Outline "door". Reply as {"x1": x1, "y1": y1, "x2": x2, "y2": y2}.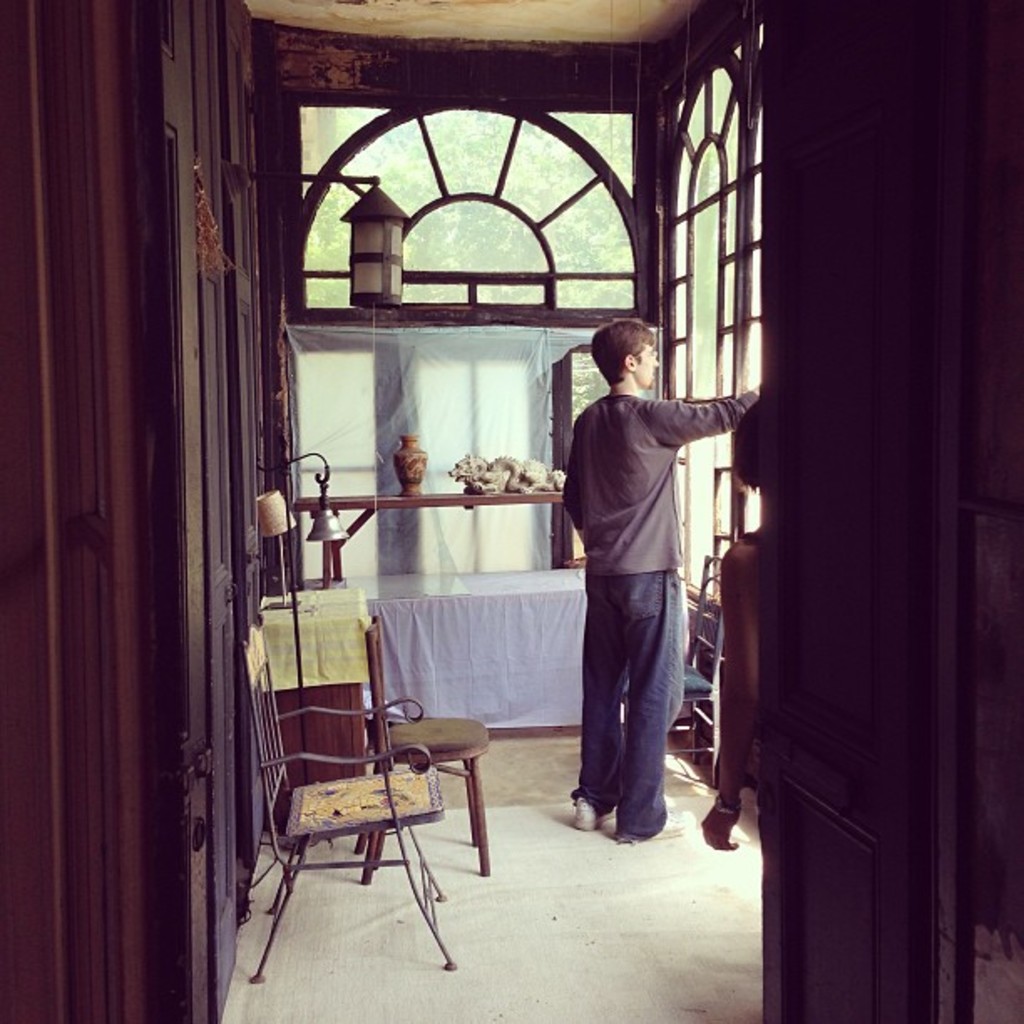
{"x1": 758, "y1": 0, "x2": 991, "y2": 1021}.
